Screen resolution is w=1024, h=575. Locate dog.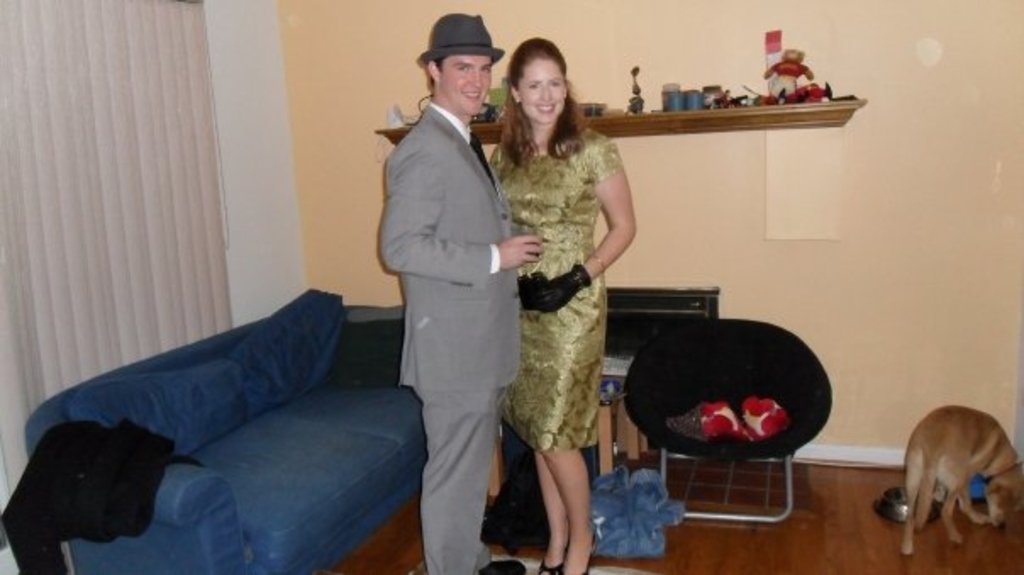
[900, 405, 1022, 561].
